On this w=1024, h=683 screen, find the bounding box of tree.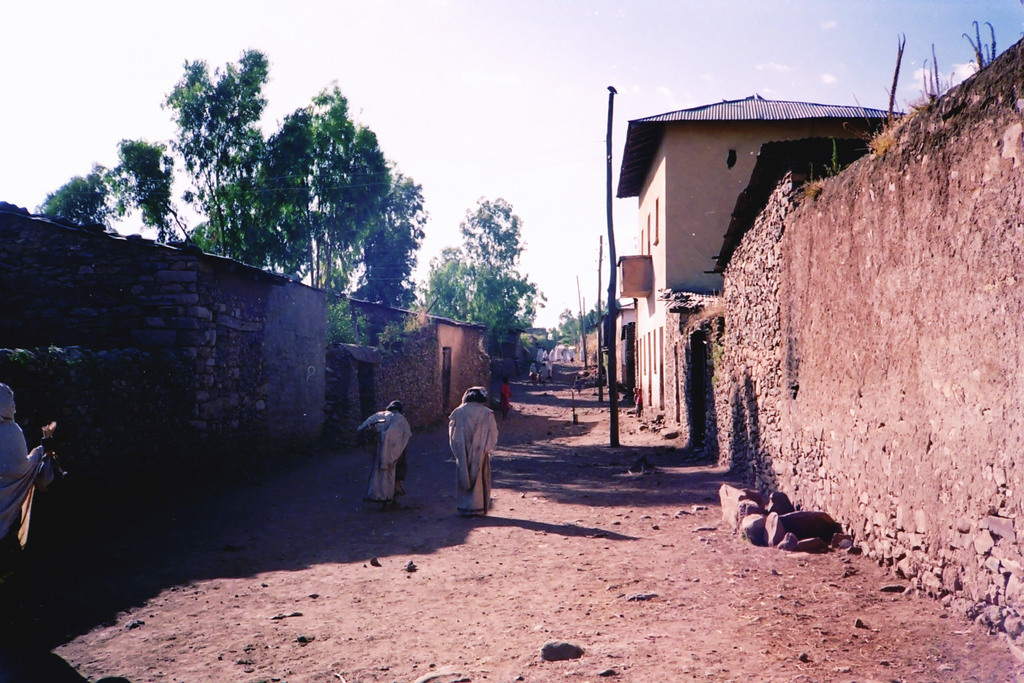
Bounding box: Rect(419, 195, 549, 344).
